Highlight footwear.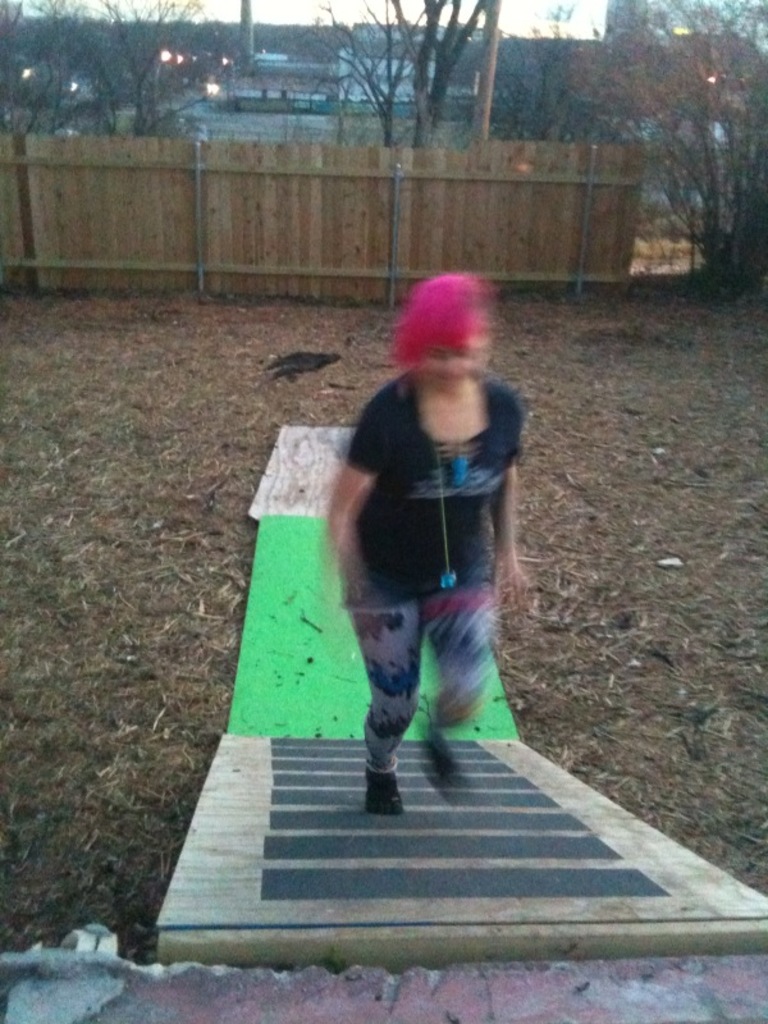
Highlighted region: select_region(362, 758, 402, 819).
